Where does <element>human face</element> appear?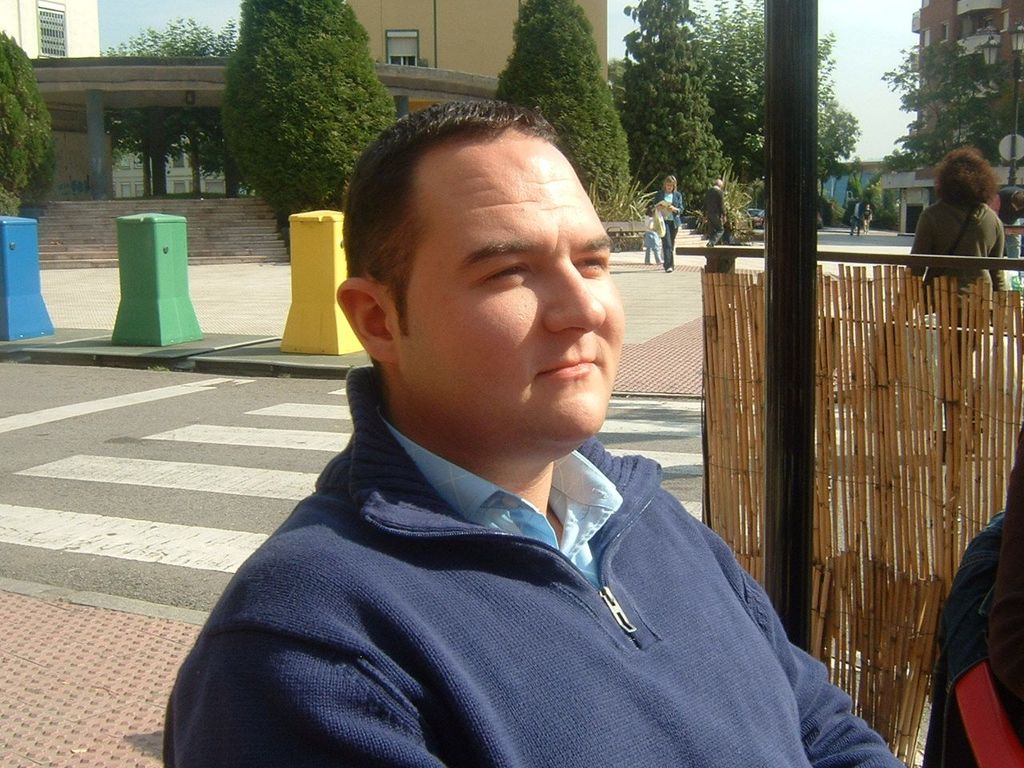
Appears at {"left": 397, "top": 133, "right": 626, "bottom": 433}.
